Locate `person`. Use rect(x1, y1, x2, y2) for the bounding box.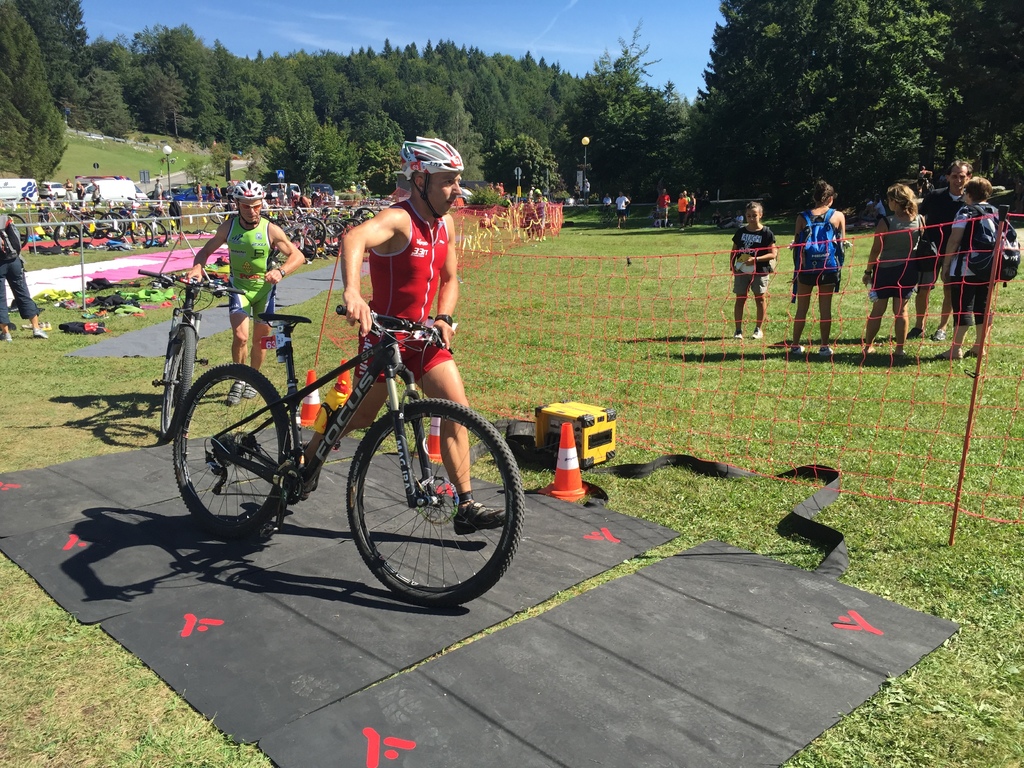
rect(727, 197, 781, 339).
